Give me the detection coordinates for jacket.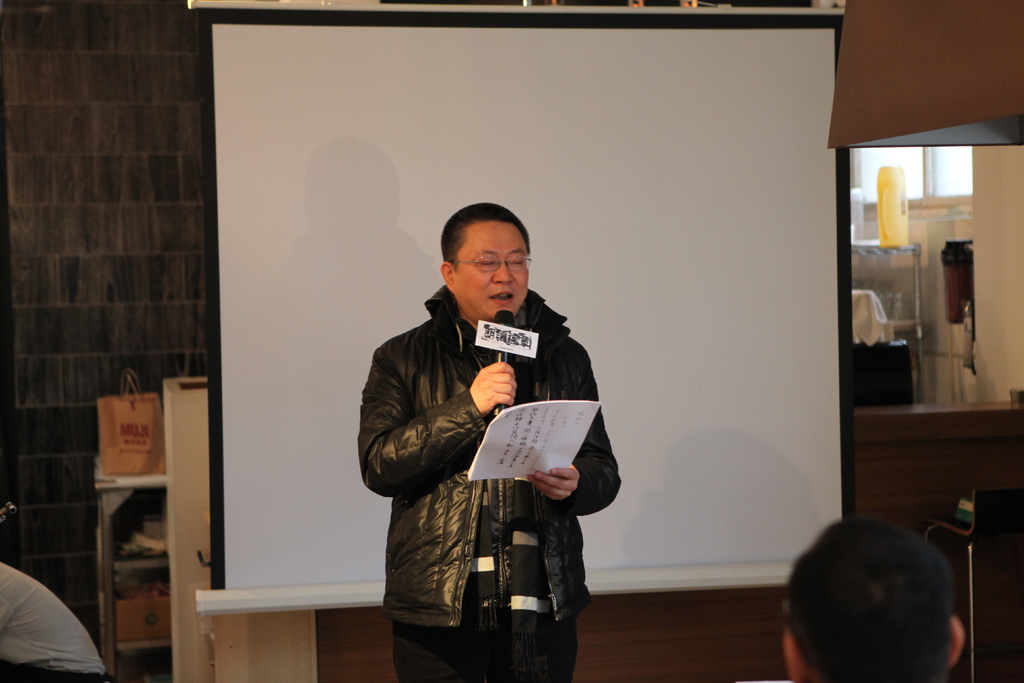
locate(351, 270, 635, 609).
